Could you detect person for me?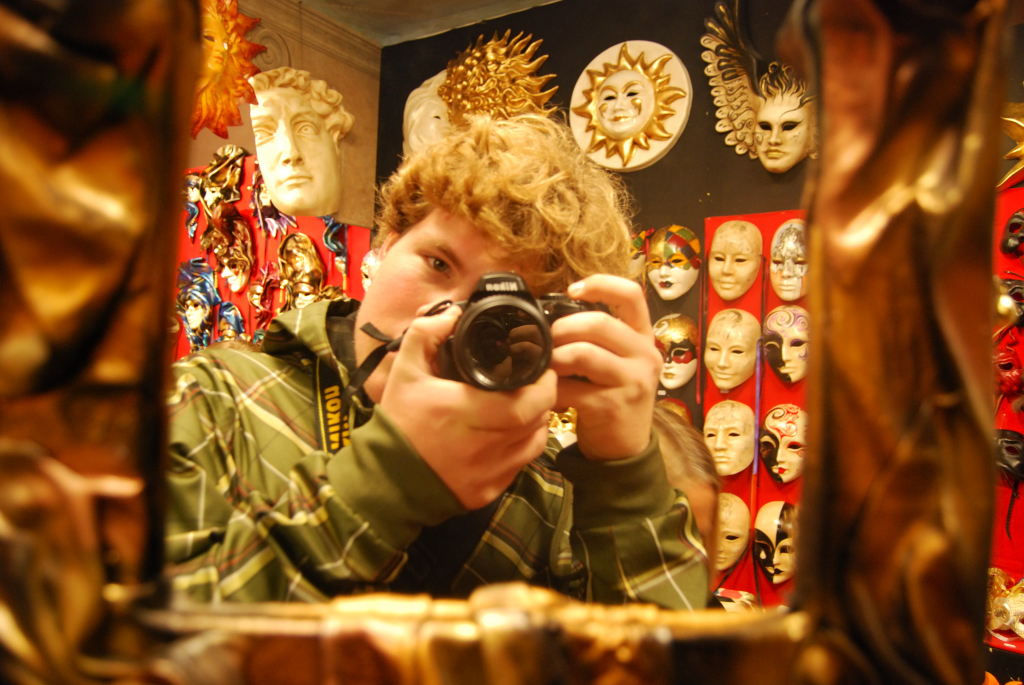
Detection result: 755/86/818/180.
